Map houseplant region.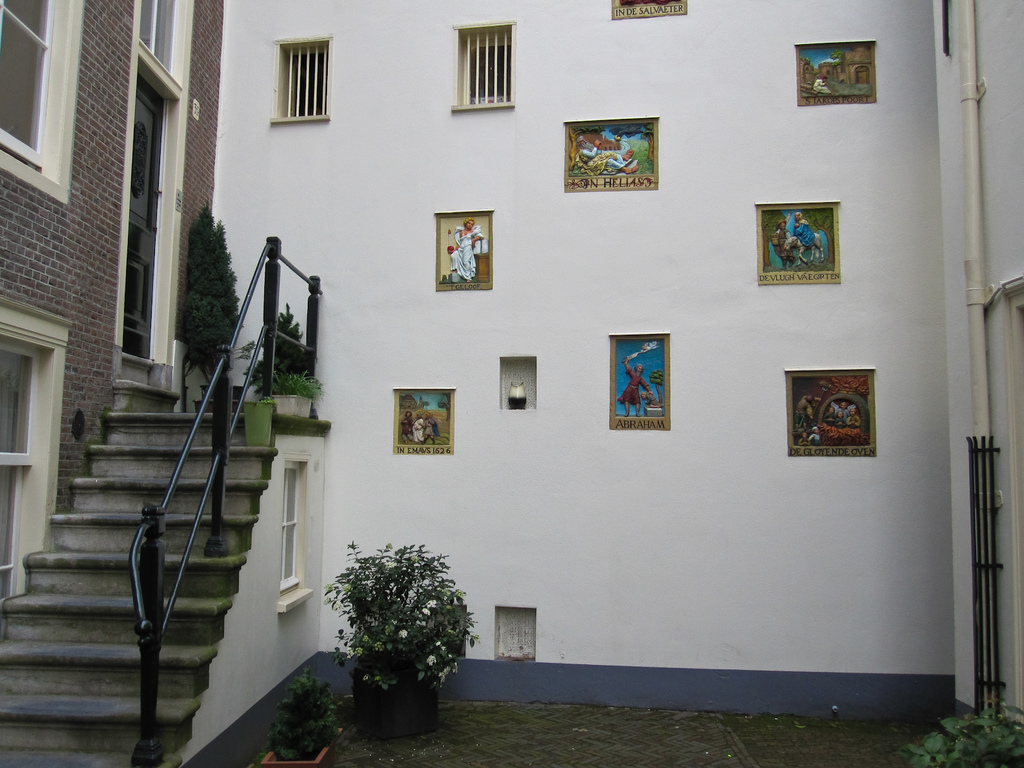
Mapped to {"left": 261, "top": 669, "right": 359, "bottom": 761}.
